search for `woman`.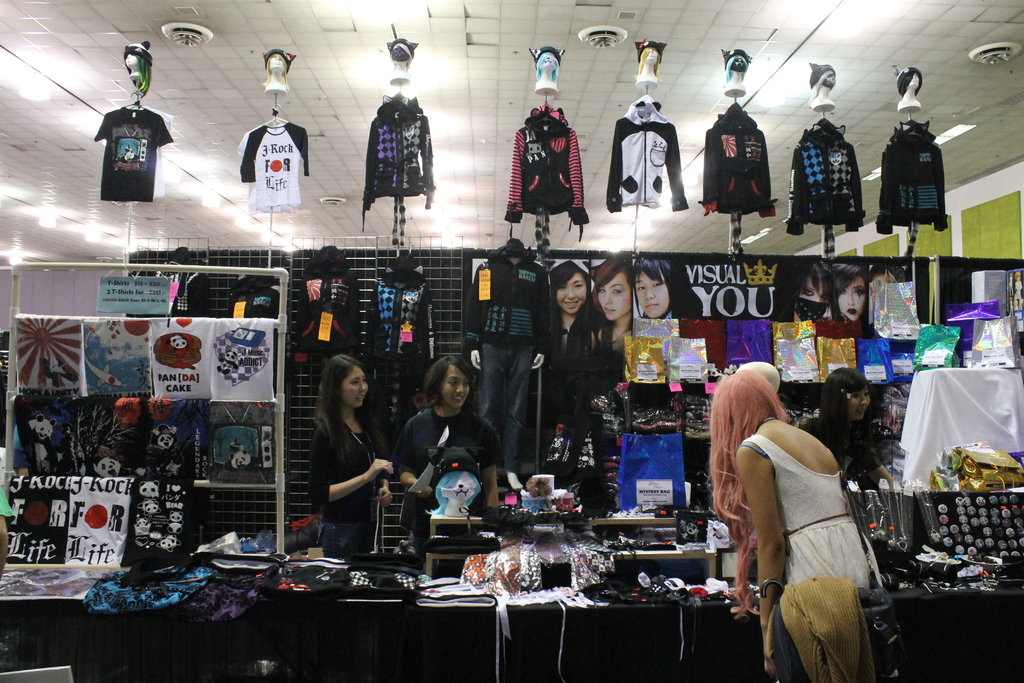
Found at {"left": 595, "top": 243, "right": 635, "bottom": 383}.
